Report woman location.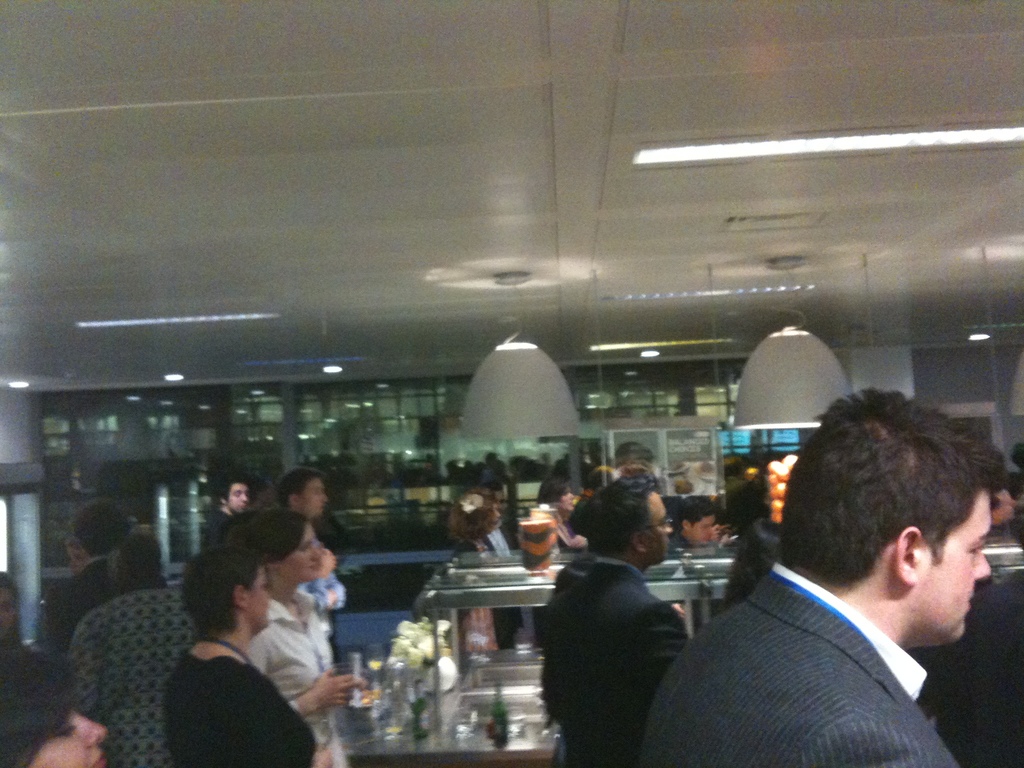
Report: select_region(440, 486, 521, 655).
